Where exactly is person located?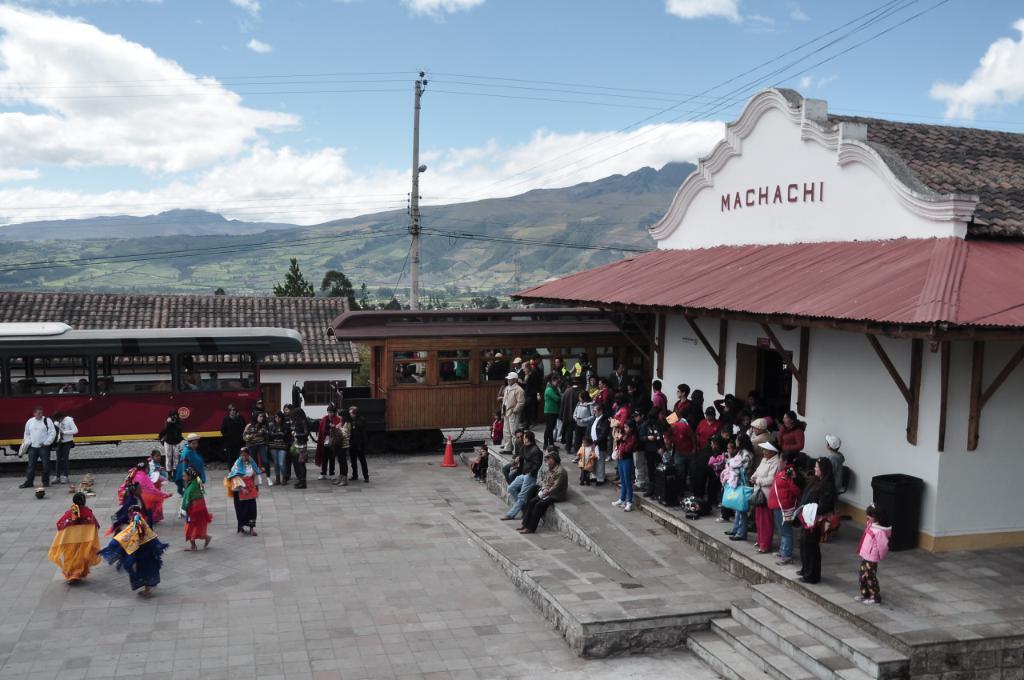
Its bounding box is 97,507,169,601.
